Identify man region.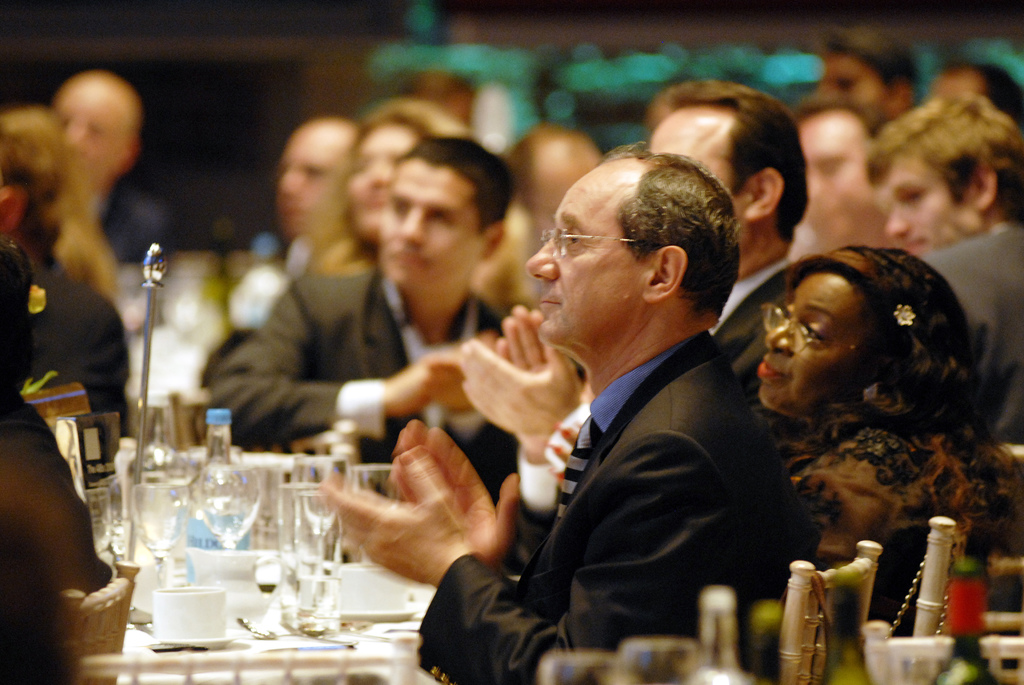
Region: x1=804 y1=96 x2=897 y2=247.
